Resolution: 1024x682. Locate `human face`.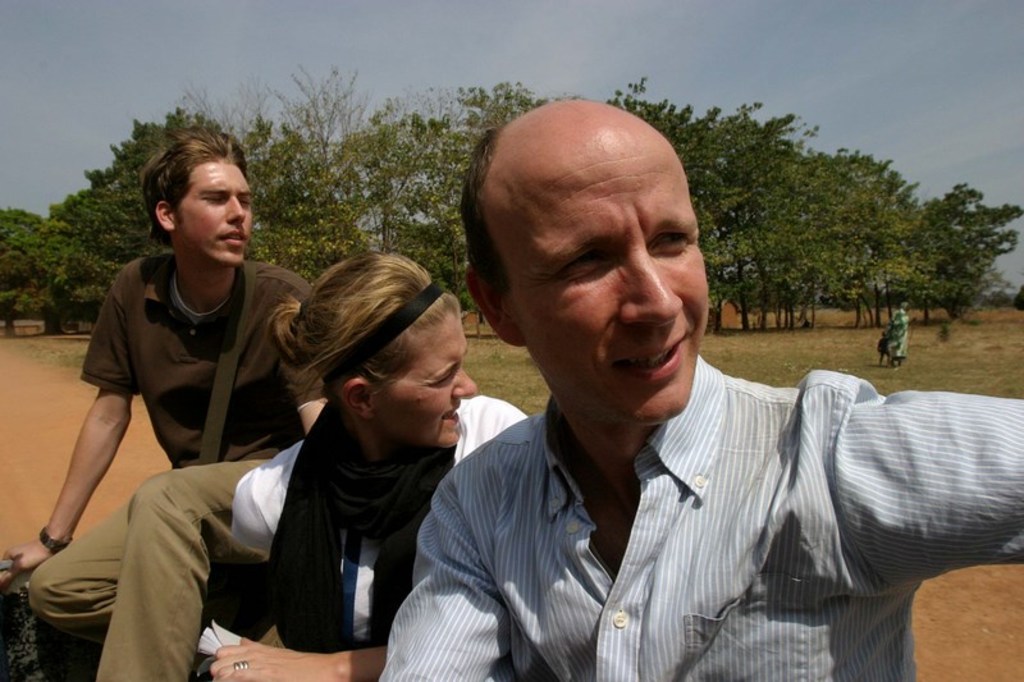
175/159/251/265.
